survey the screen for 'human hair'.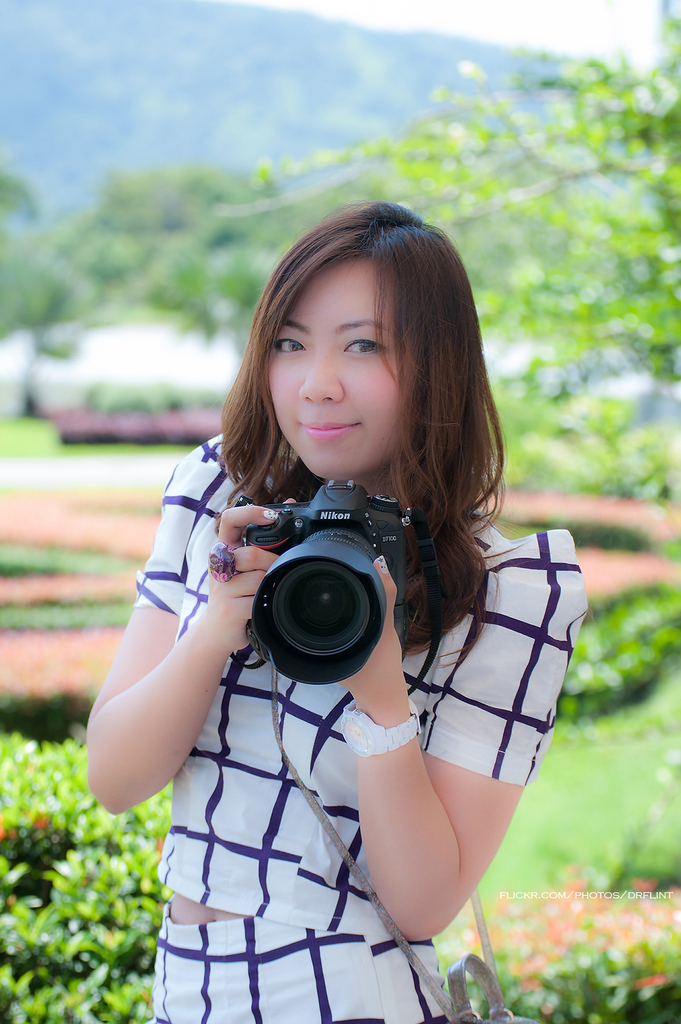
Survey found: l=212, t=193, r=491, b=560.
